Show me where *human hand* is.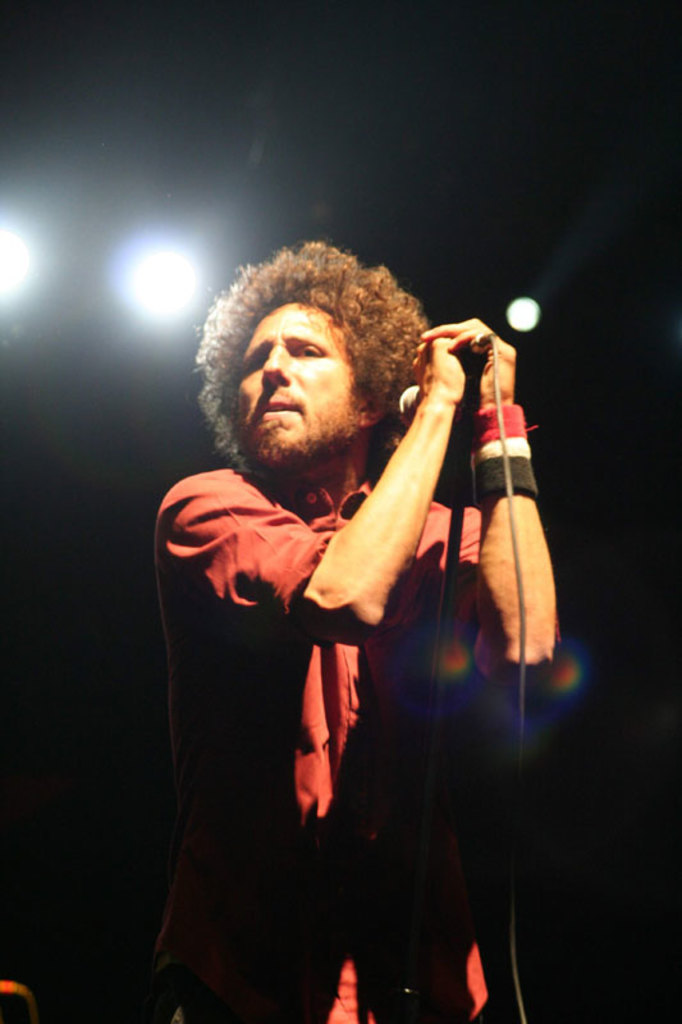
*human hand* is at Rect(409, 329, 466, 413).
